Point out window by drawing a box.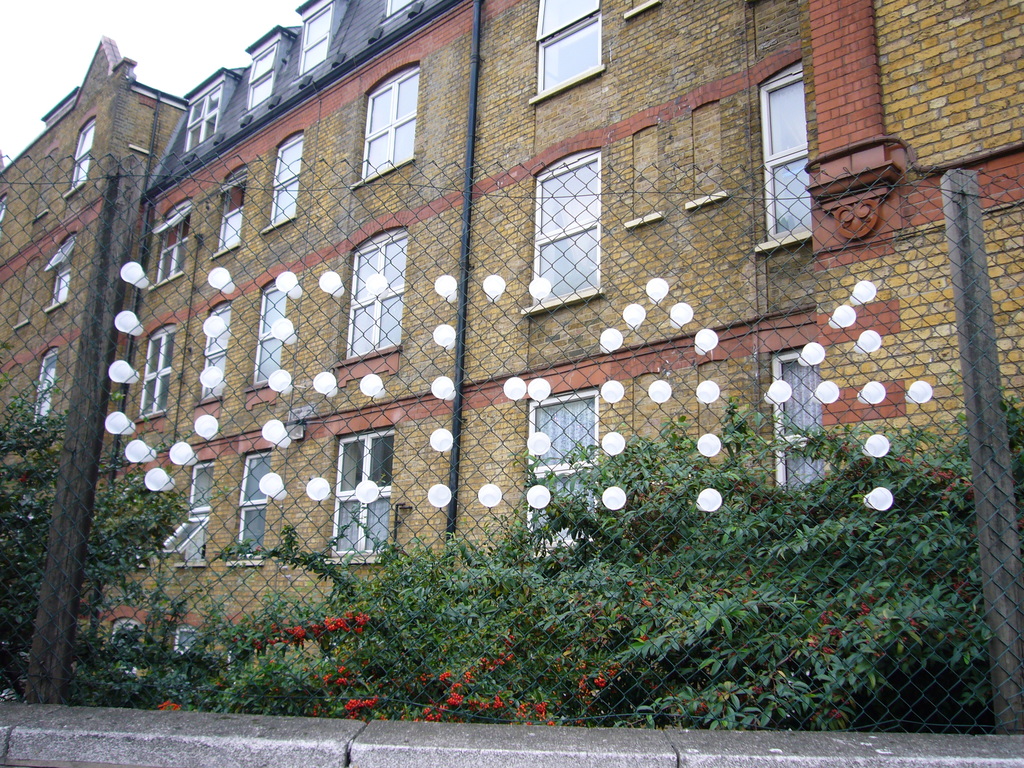
<region>305, 8, 332, 79</region>.
